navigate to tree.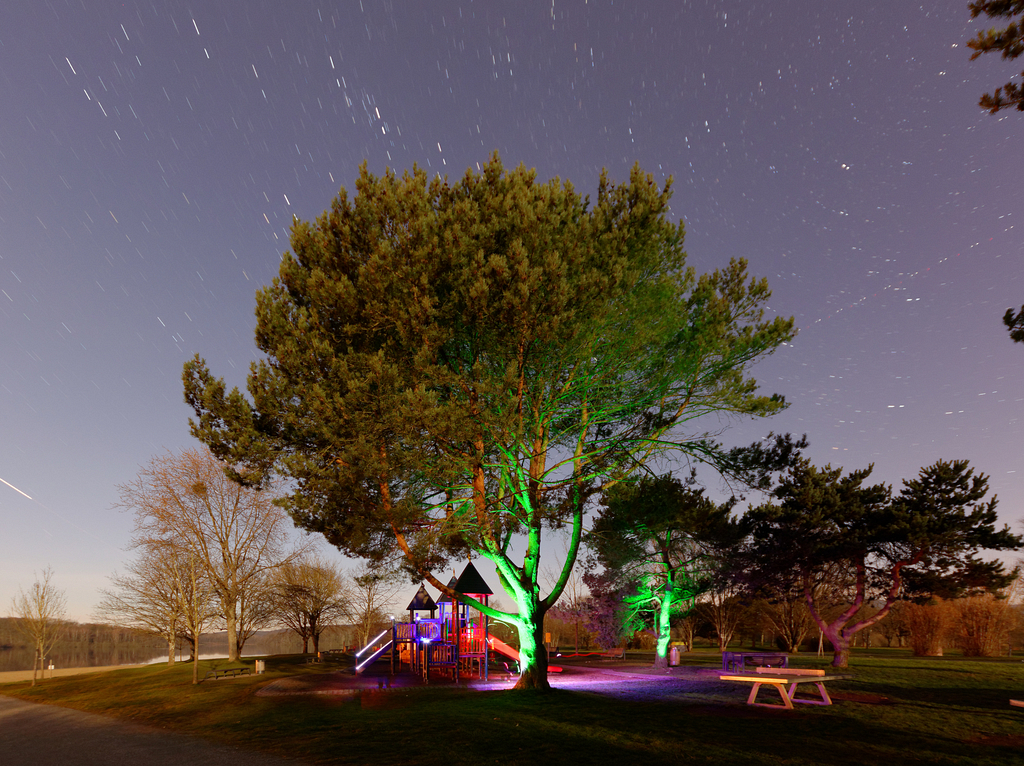
Navigation target: pyautogui.locateOnScreen(100, 560, 224, 698).
